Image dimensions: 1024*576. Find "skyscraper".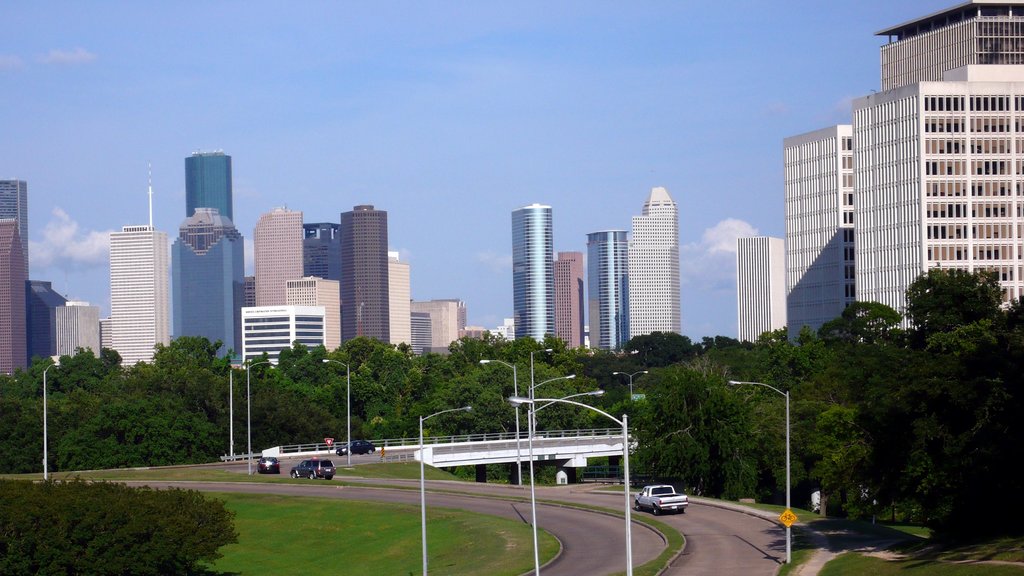
select_region(774, 118, 850, 356).
